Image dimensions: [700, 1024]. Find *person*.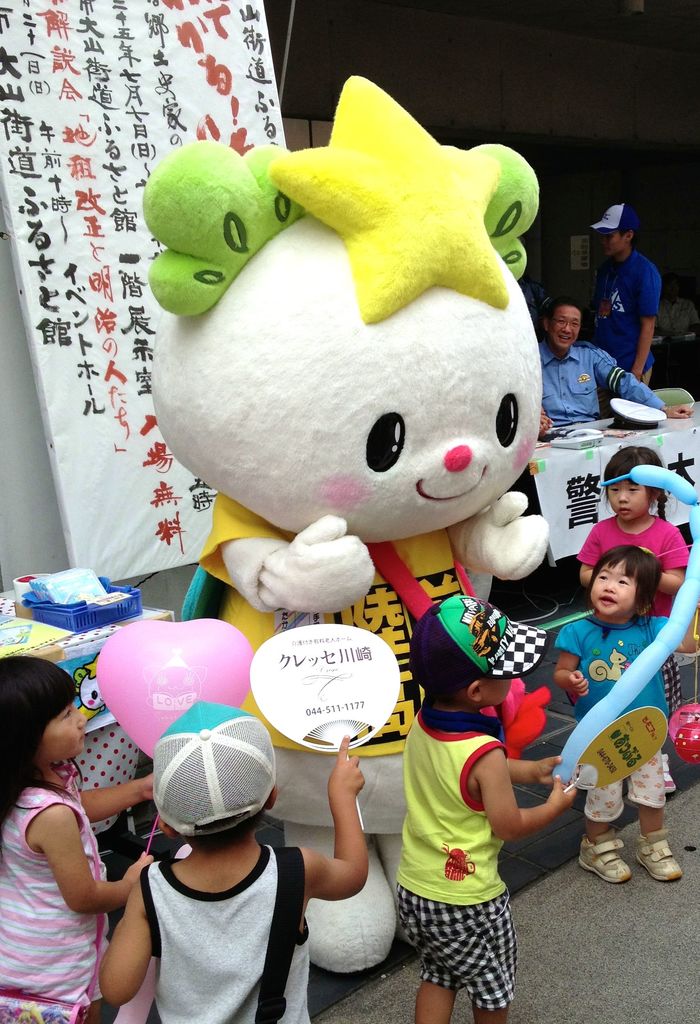
bbox=(591, 194, 663, 381).
